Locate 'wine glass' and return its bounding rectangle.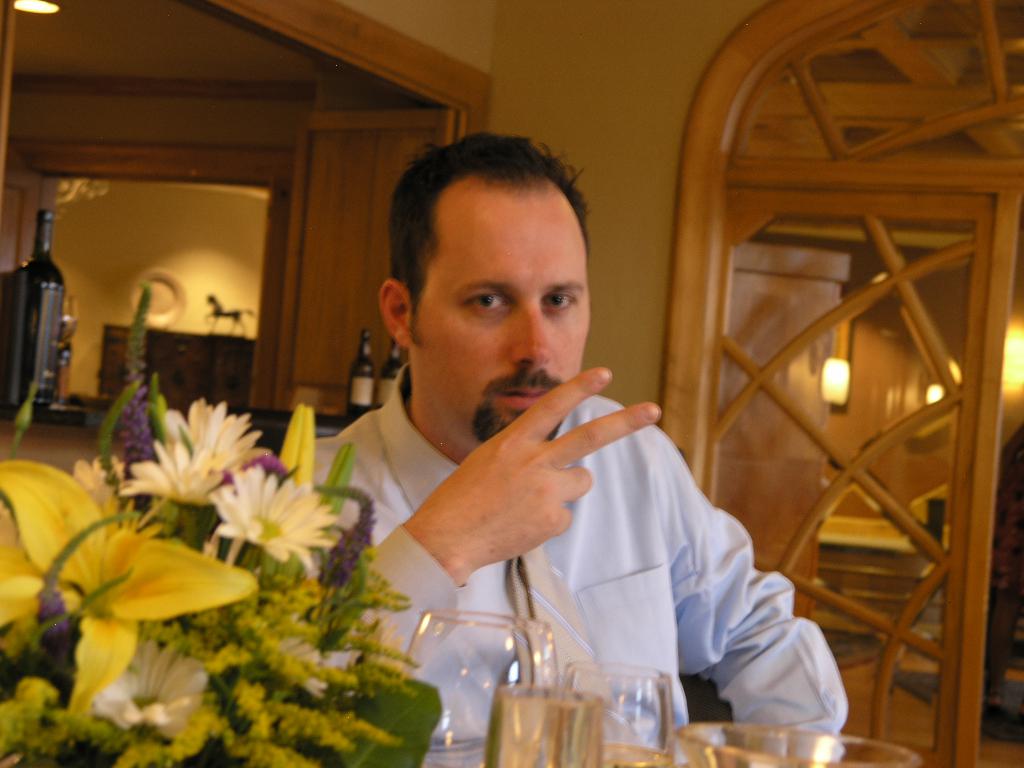
rect(413, 602, 568, 765).
